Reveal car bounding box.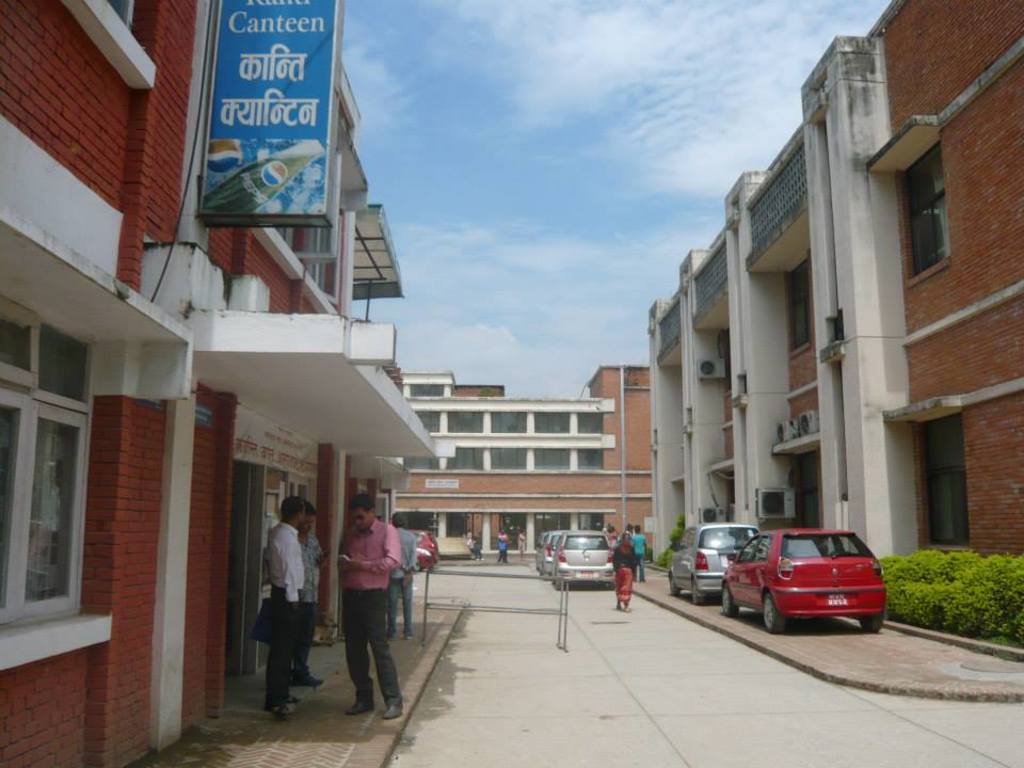
Revealed: select_region(730, 527, 900, 635).
